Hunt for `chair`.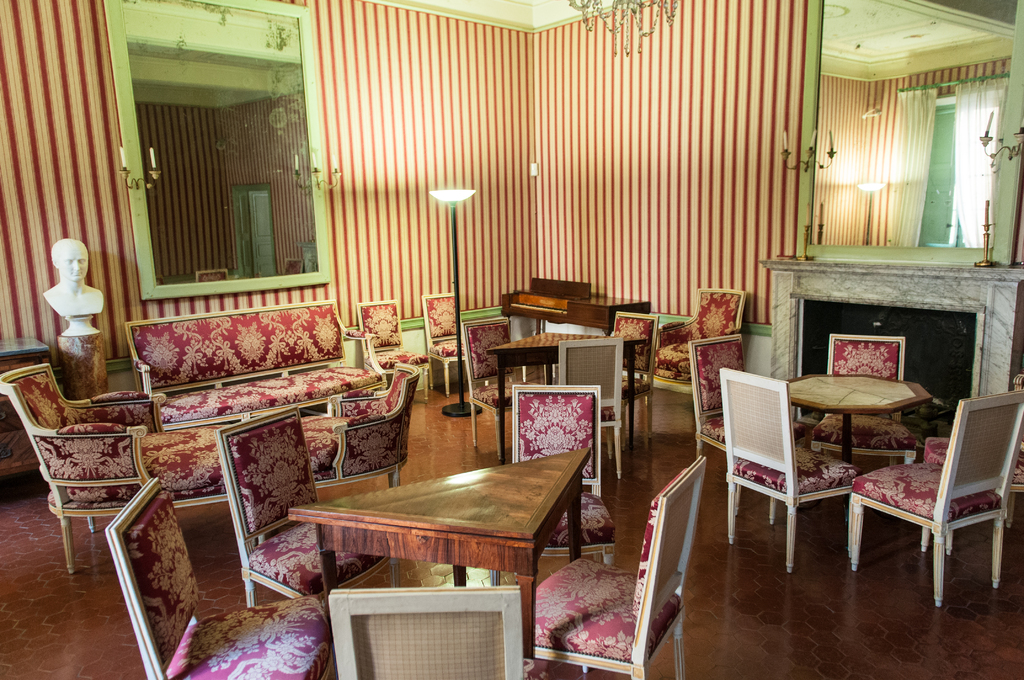
Hunted down at {"x1": 717, "y1": 366, "x2": 860, "y2": 571}.
